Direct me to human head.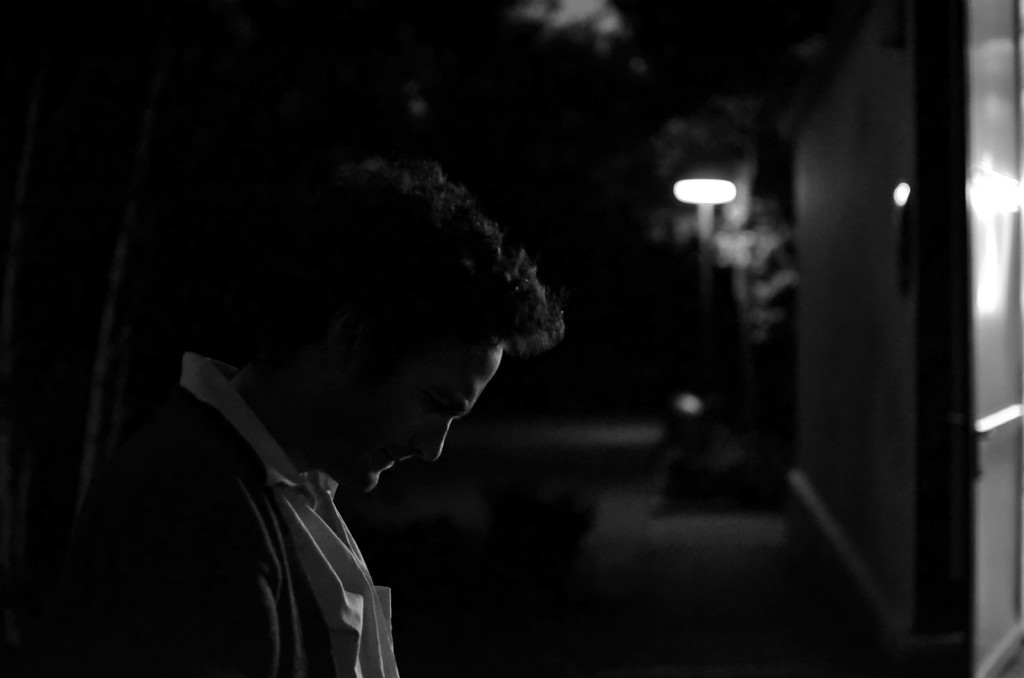
Direction: 223, 179, 576, 490.
